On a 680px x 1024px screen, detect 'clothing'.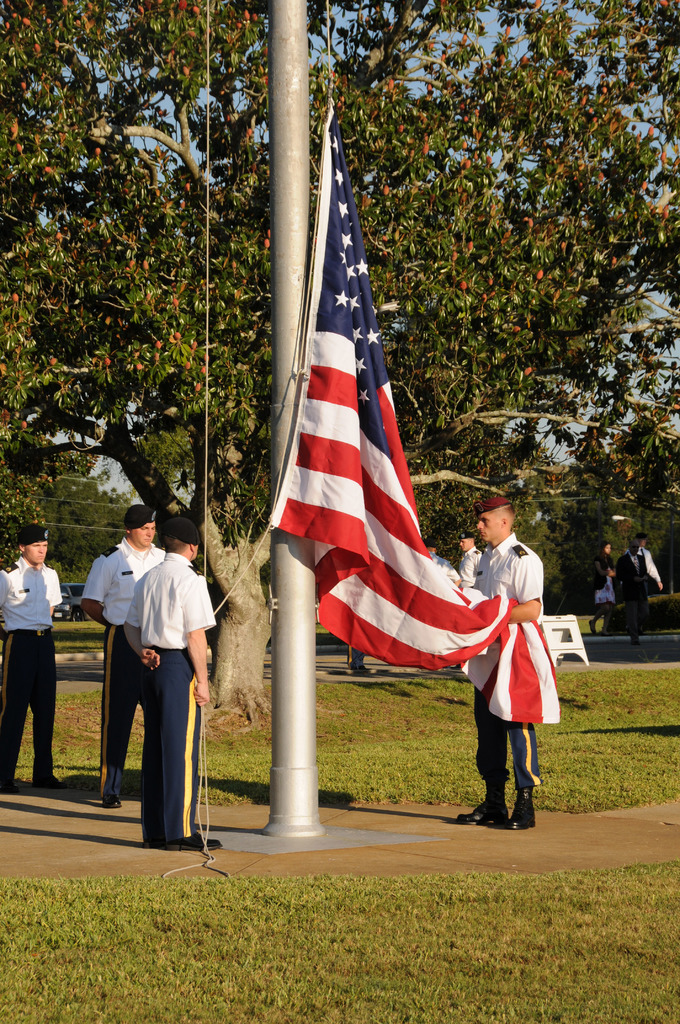
(x1=601, y1=556, x2=612, y2=601).
